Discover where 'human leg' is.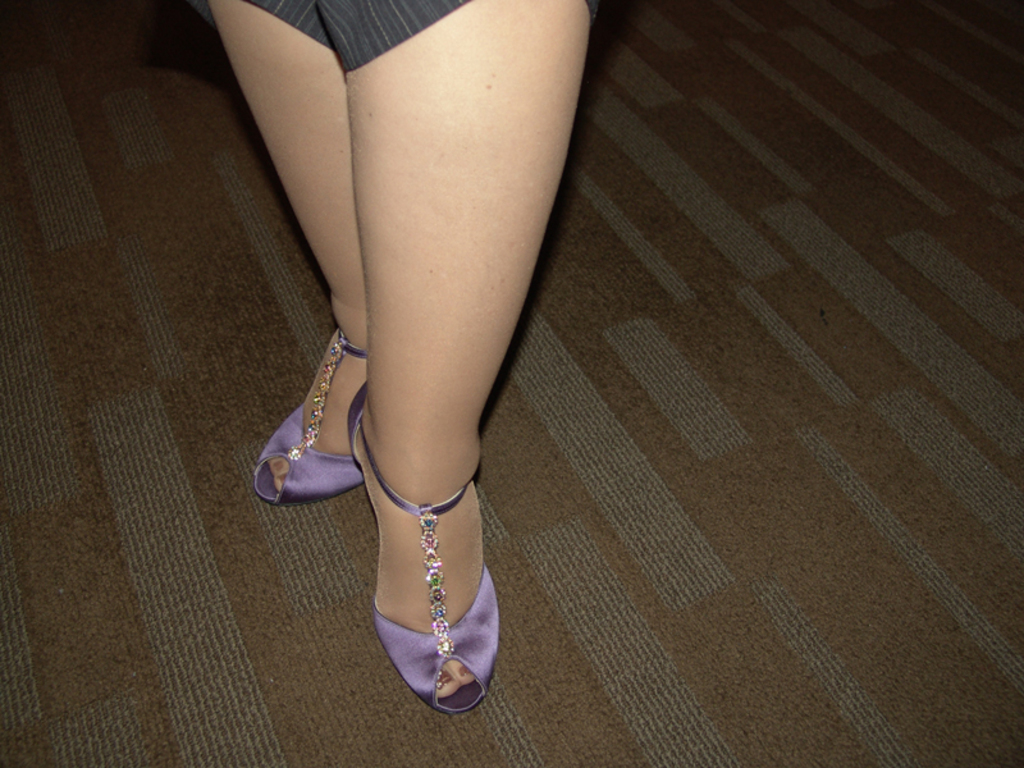
Discovered at bbox=(207, 0, 365, 502).
